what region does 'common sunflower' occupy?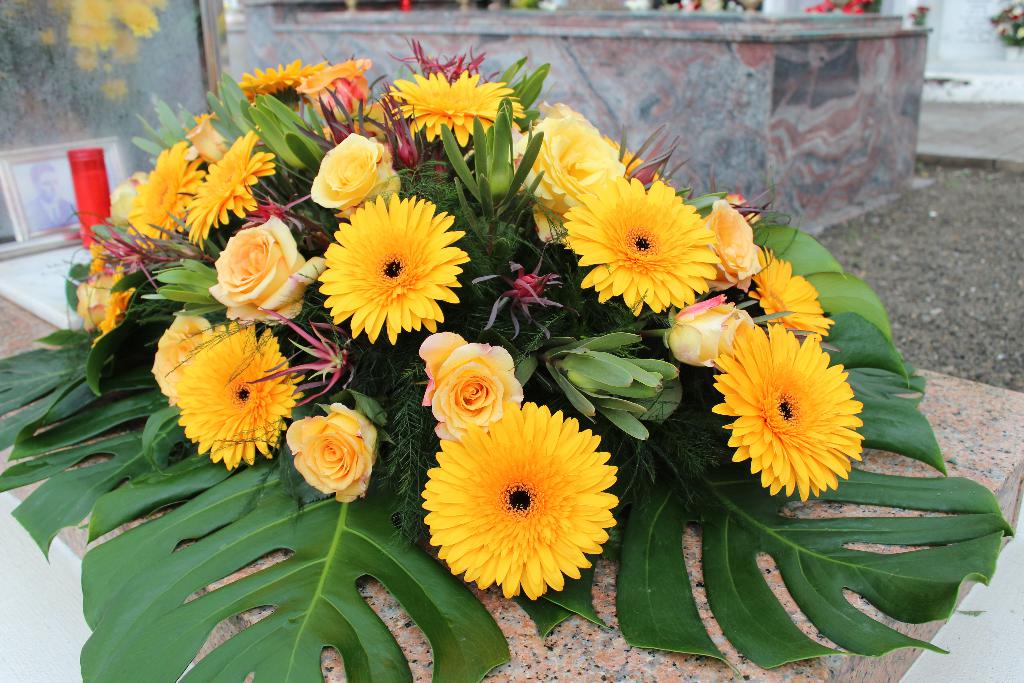
(x1=161, y1=333, x2=295, y2=461).
